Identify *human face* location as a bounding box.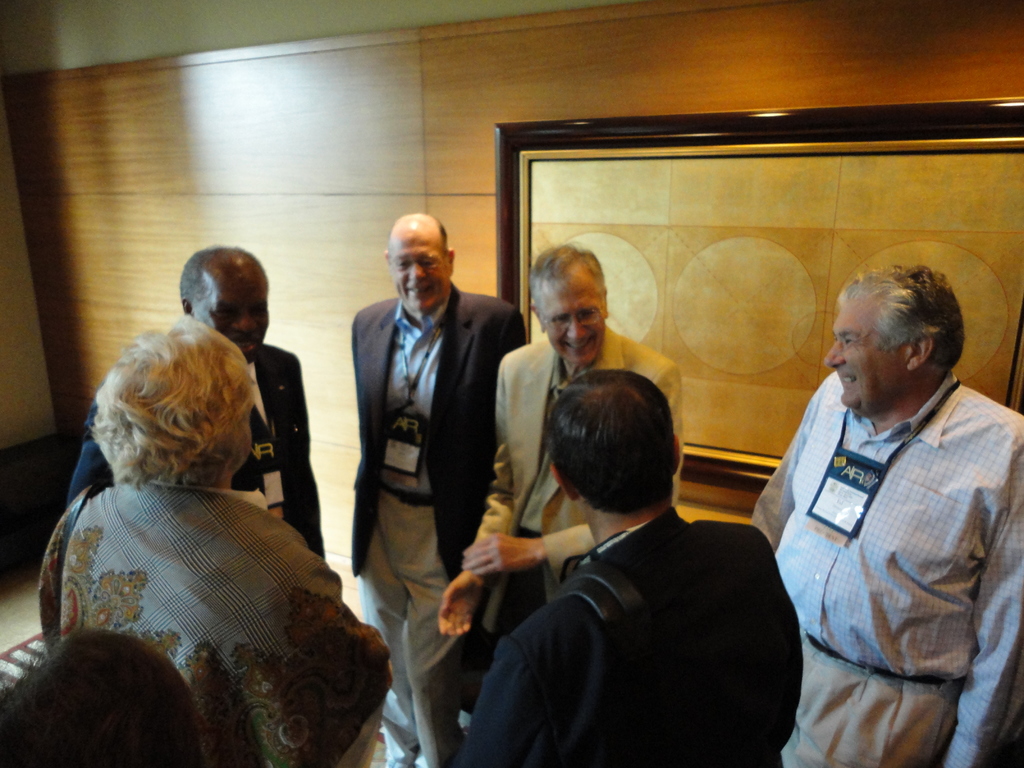
box=[826, 298, 906, 412].
